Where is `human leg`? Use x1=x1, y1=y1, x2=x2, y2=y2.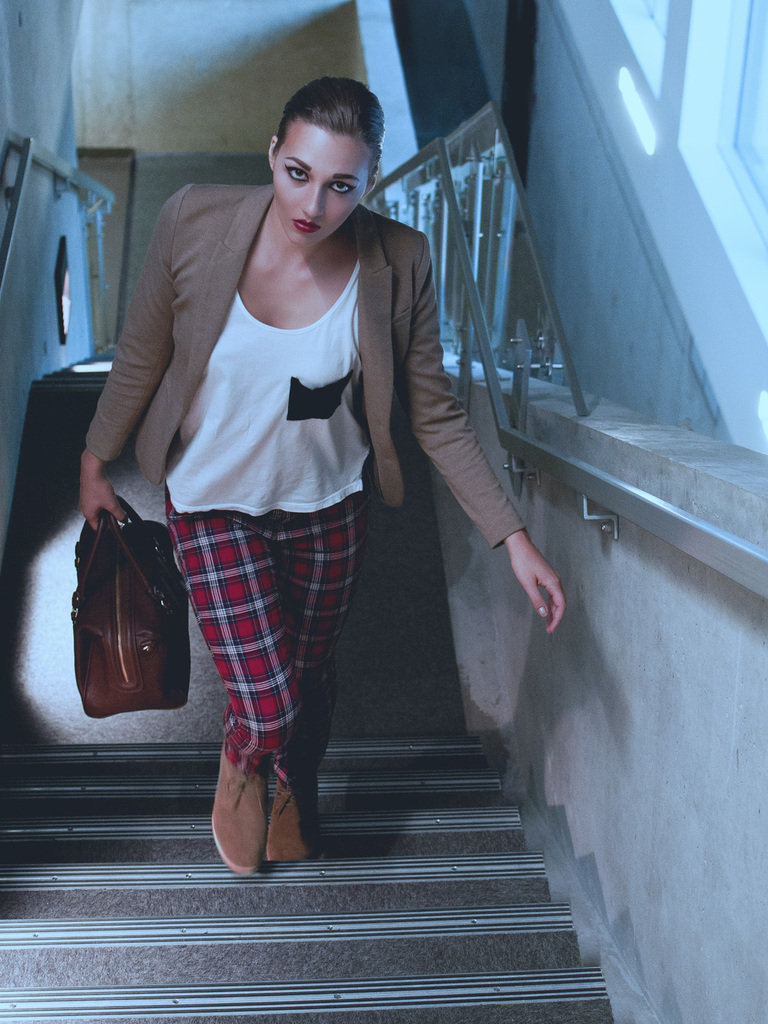
x1=166, y1=455, x2=304, y2=879.
